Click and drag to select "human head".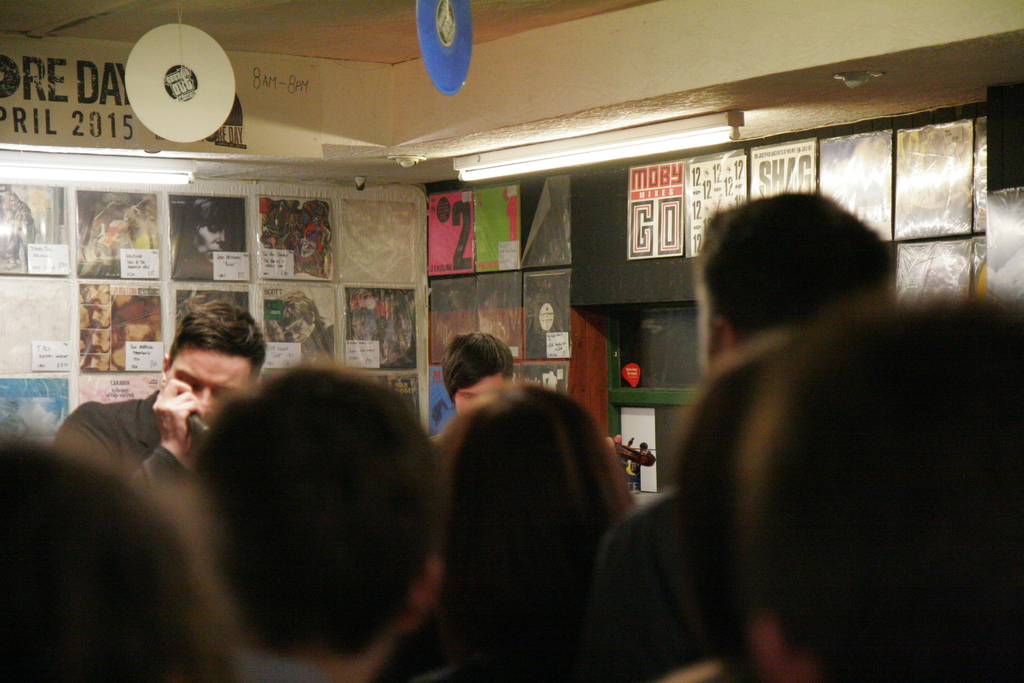
Selection: [left=0, top=424, right=230, bottom=682].
